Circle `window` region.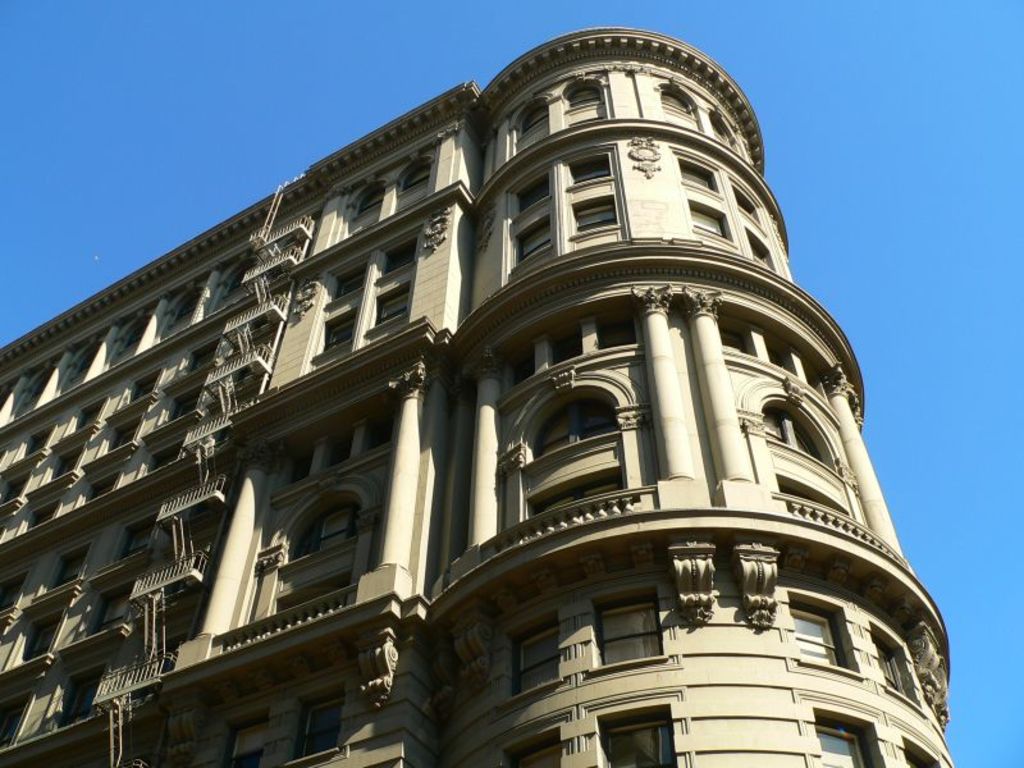
Region: <bbox>714, 321, 751, 357</bbox>.
